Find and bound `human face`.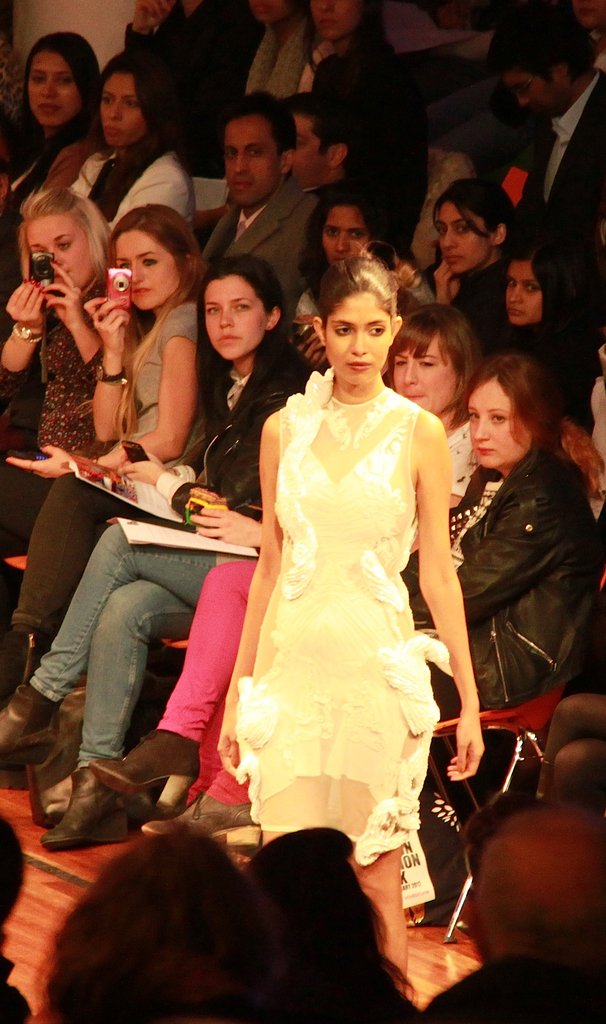
Bound: {"x1": 224, "y1": 116, "x2": 279, "y2": 211}.
